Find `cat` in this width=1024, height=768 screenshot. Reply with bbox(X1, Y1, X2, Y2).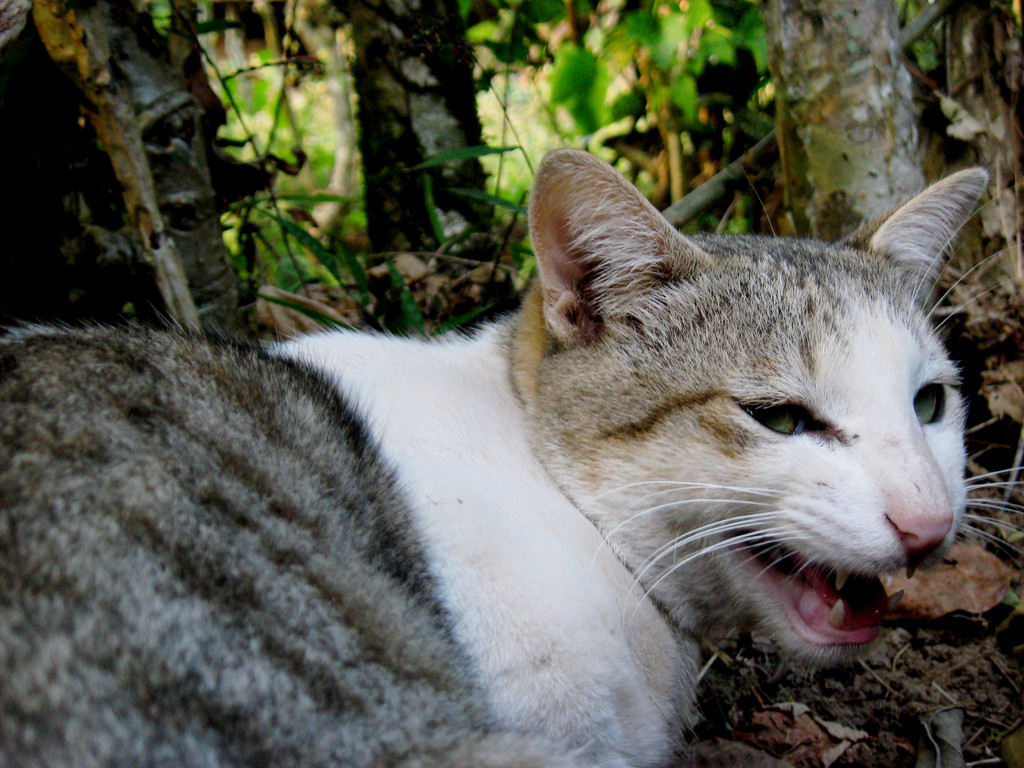
bbox(0, 147, 1023, 767).
